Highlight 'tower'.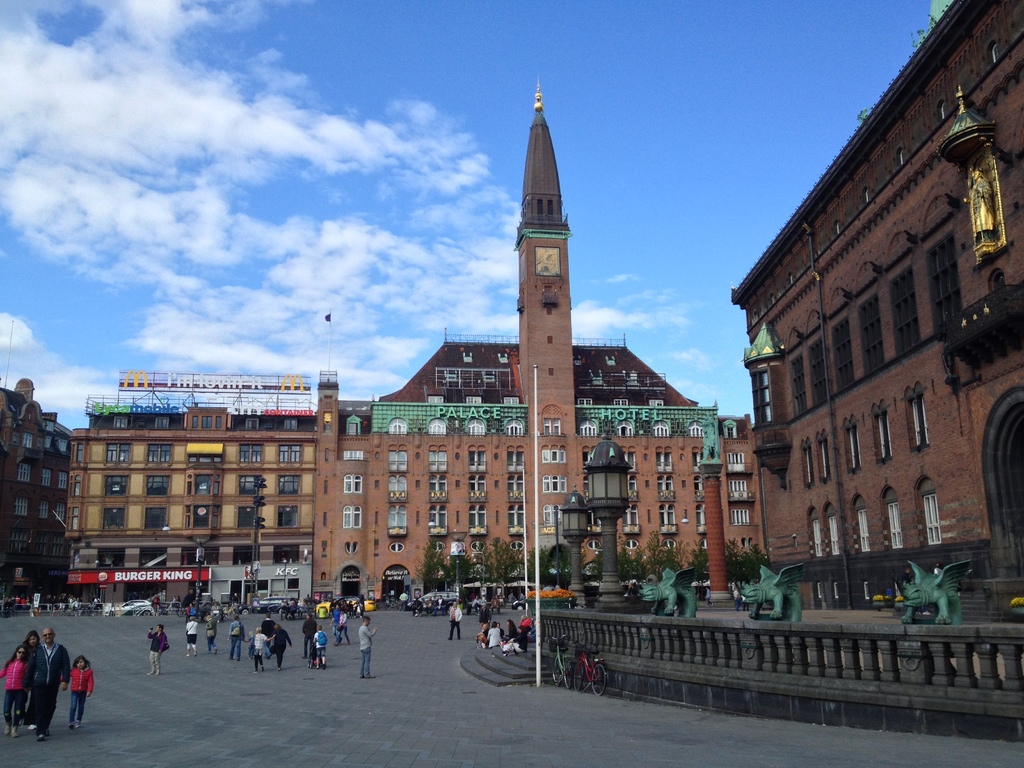
Highlighted region: rect(519, 77, 578, 550).
